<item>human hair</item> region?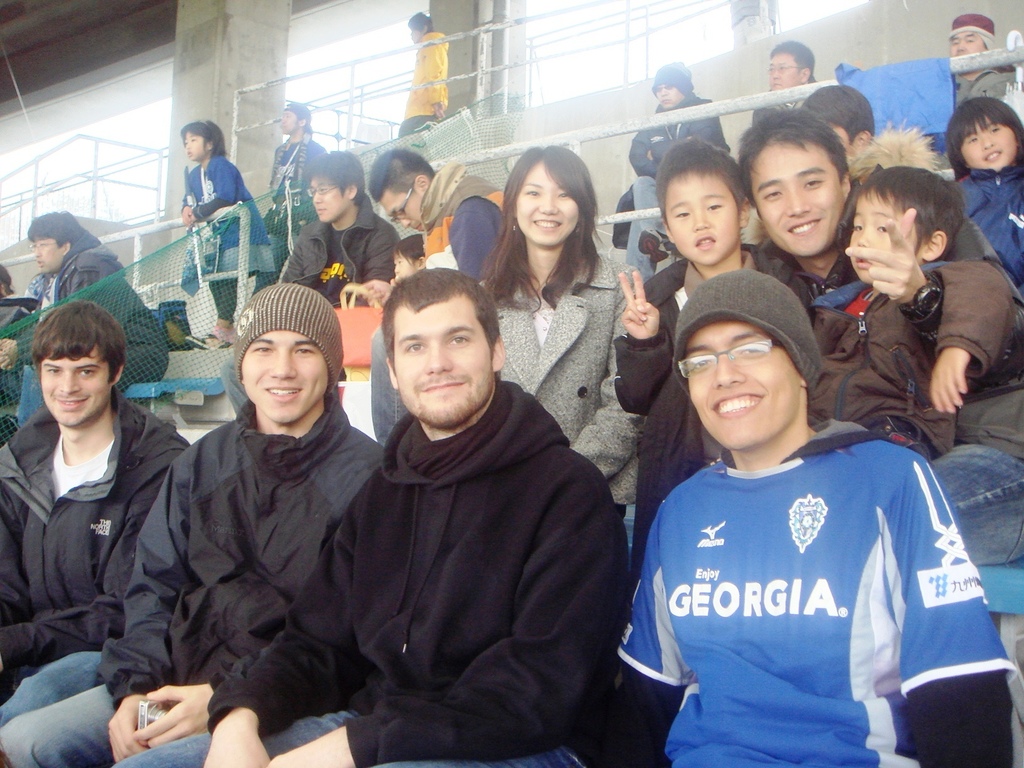
<box>799,84,877,150</box>
